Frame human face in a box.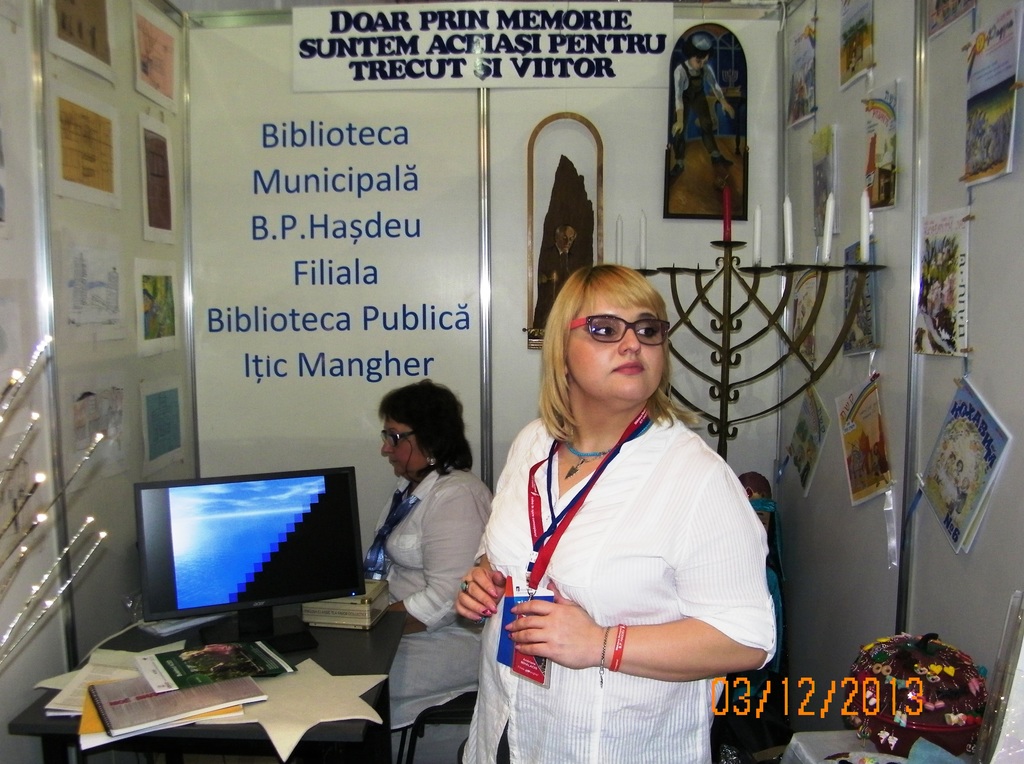
BBox(380, 413, 433, 477).
